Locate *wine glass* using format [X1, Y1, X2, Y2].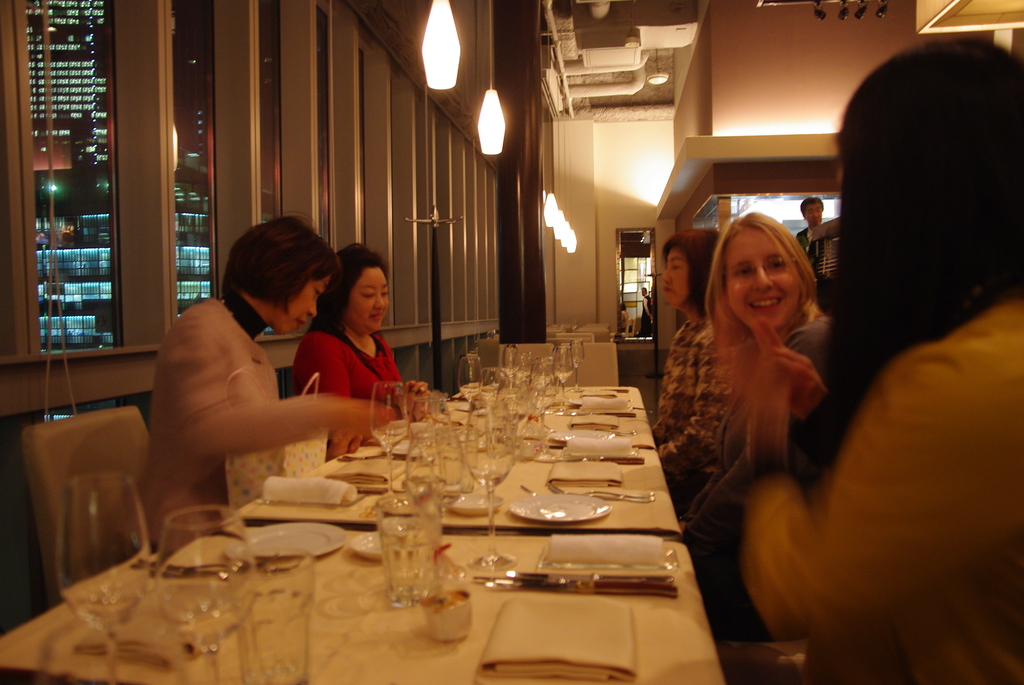
[462, 392, 509, 580].
